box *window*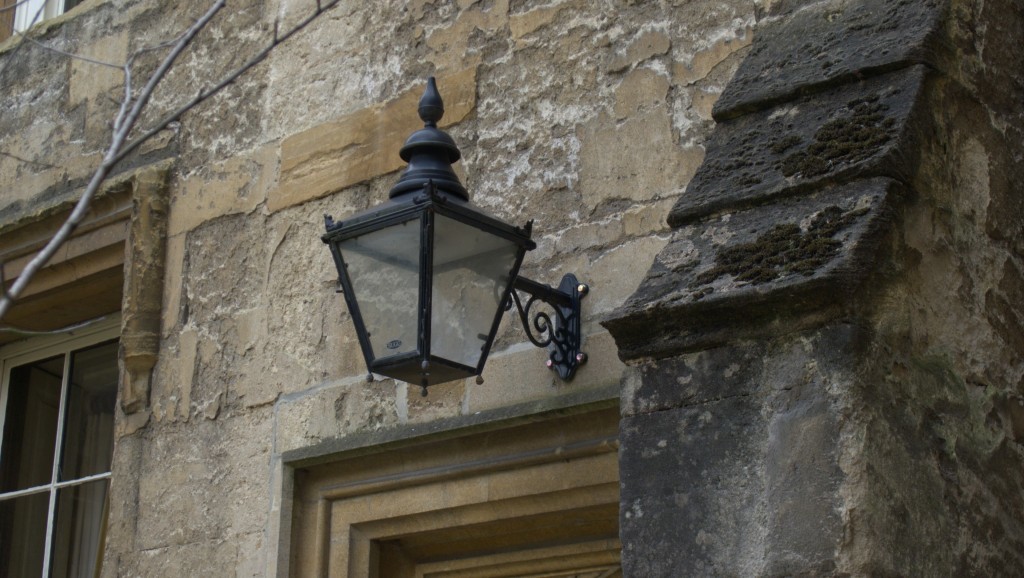
(x1=263, y1=380, x2=622, y2=577)
